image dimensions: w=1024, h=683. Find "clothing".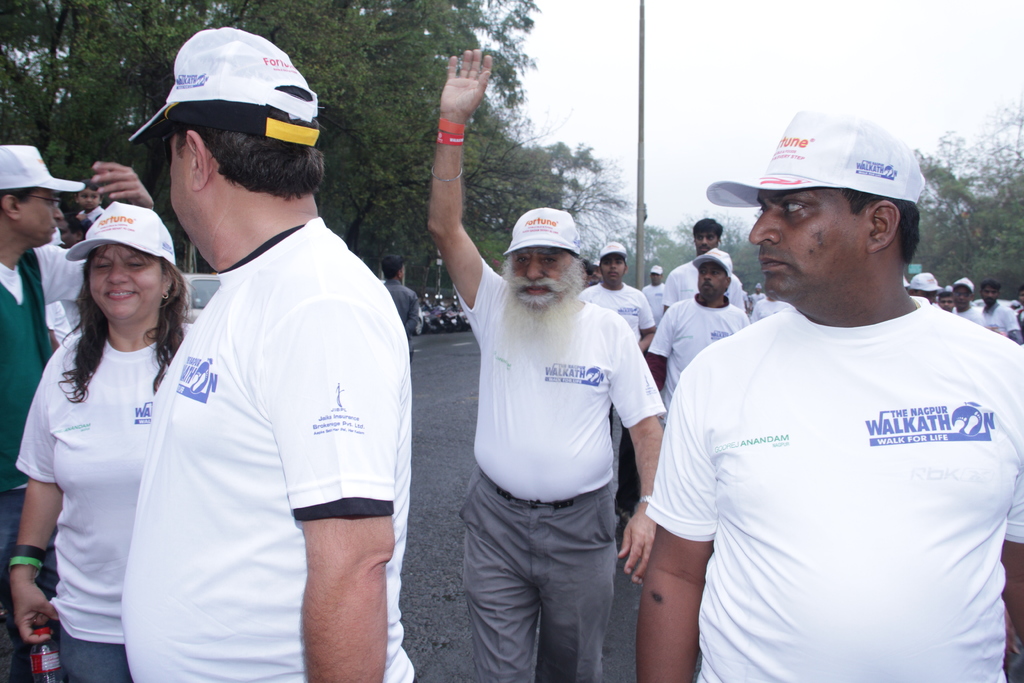
[749,289,761,311].
